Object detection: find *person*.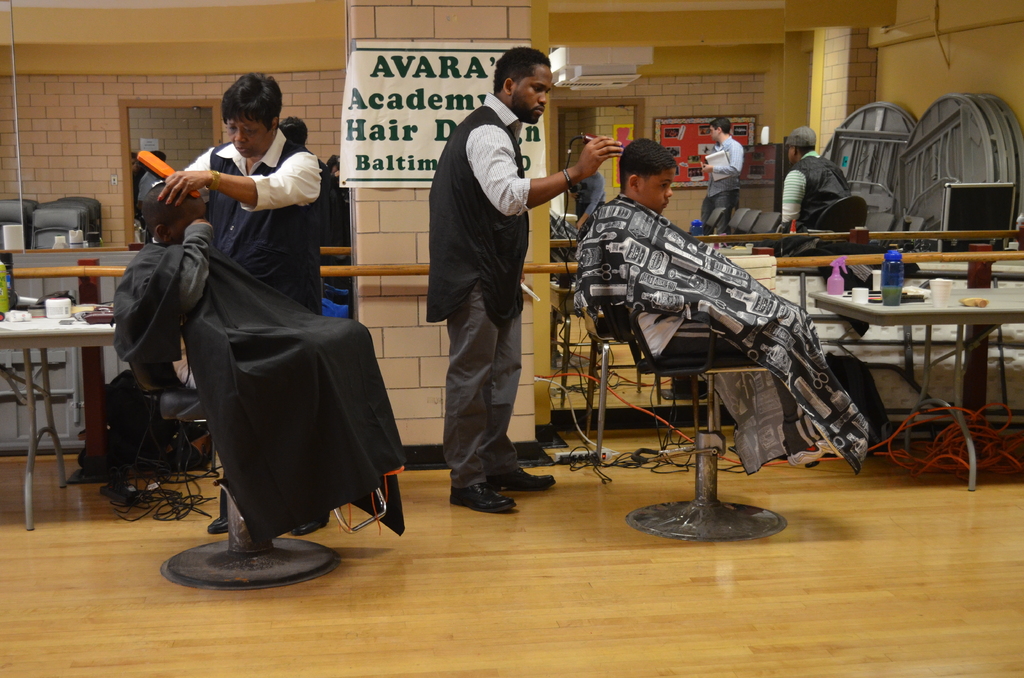
detection(563, 140, 869, 469).
